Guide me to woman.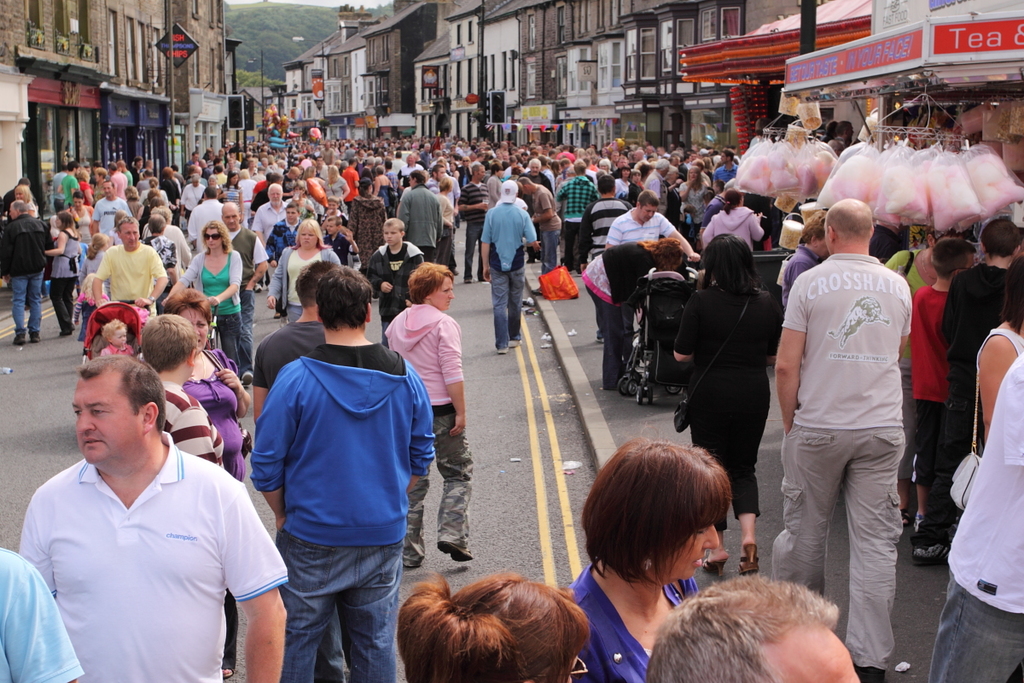
Guidance: 260 217 334 323.
